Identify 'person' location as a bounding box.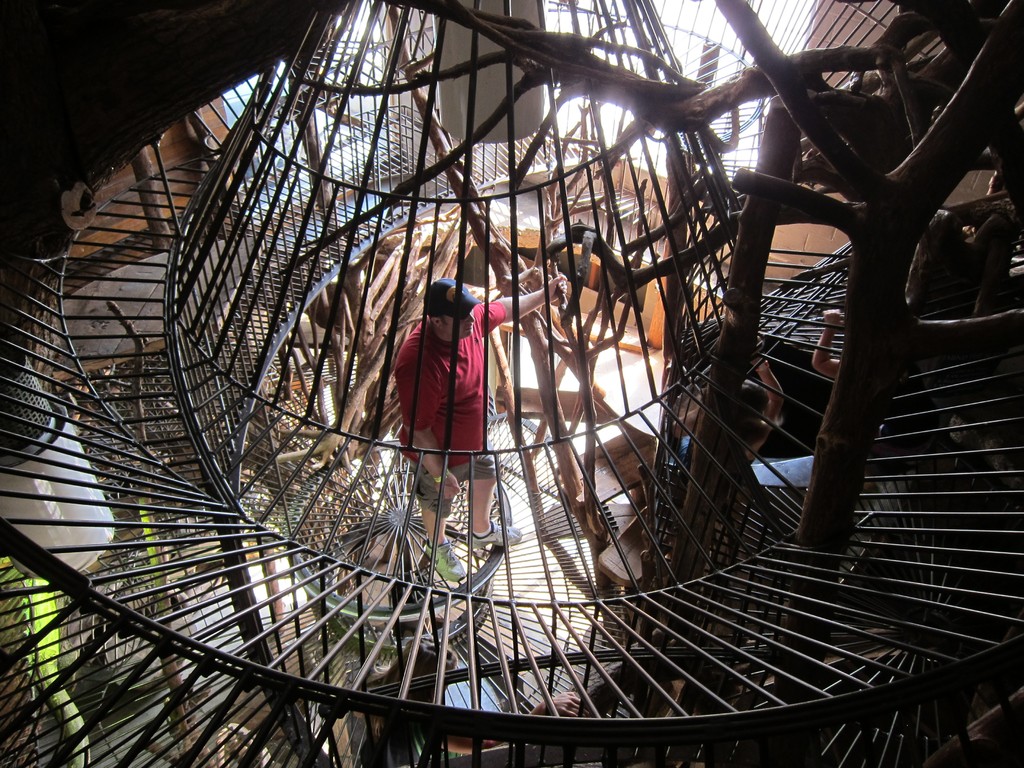
BBox(365, 257, 517, 581).
